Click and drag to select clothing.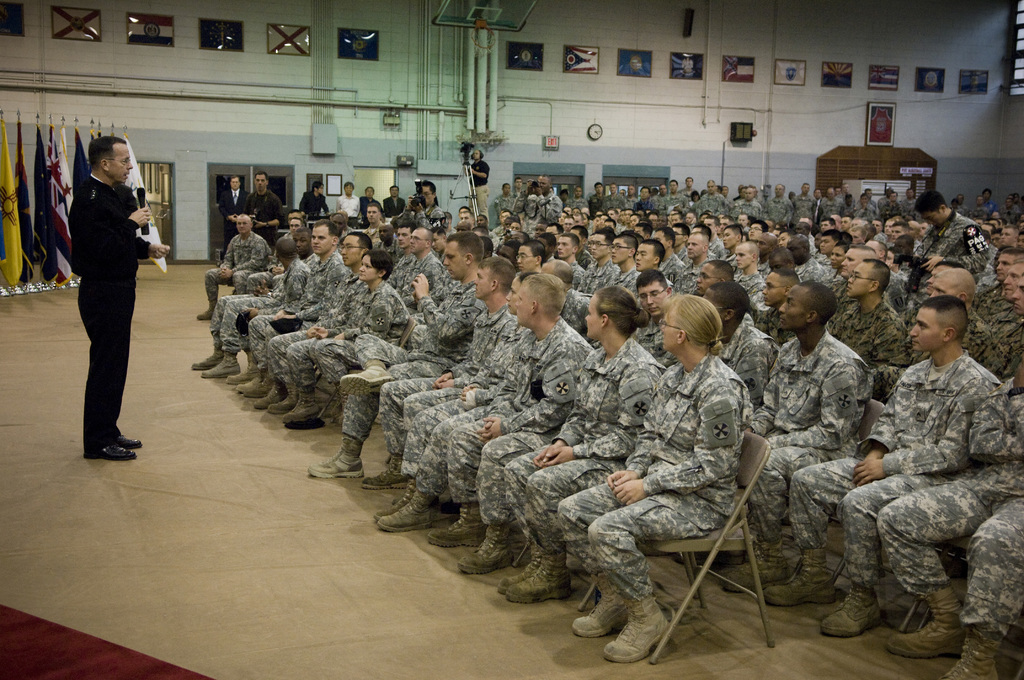
Selection: 348 277 476 462.
